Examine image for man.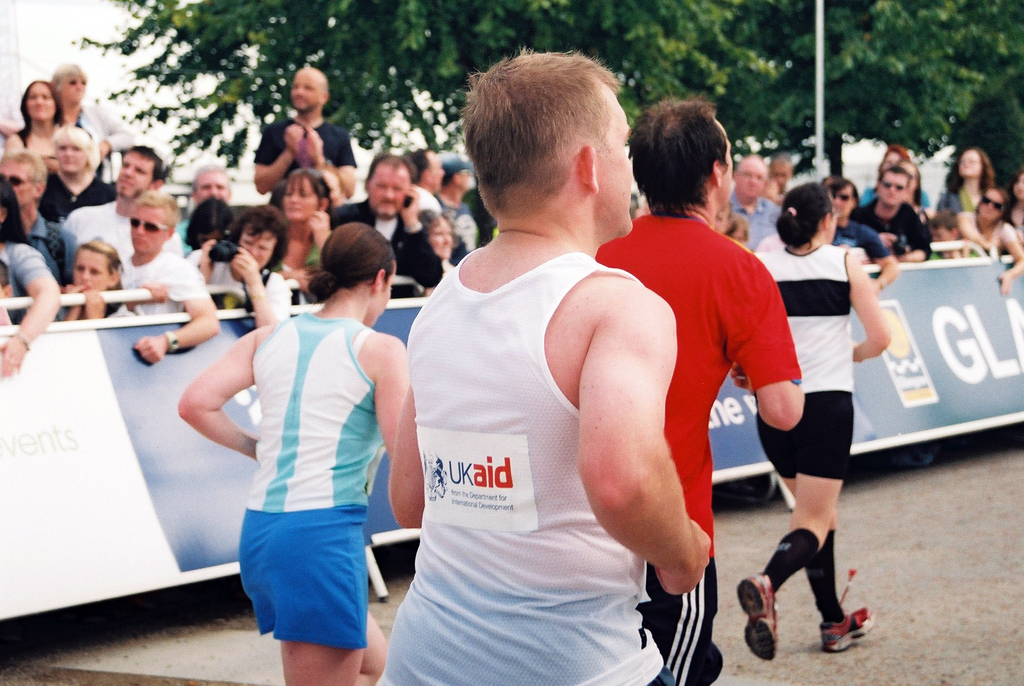
Examination result: 332/151/444/304.
